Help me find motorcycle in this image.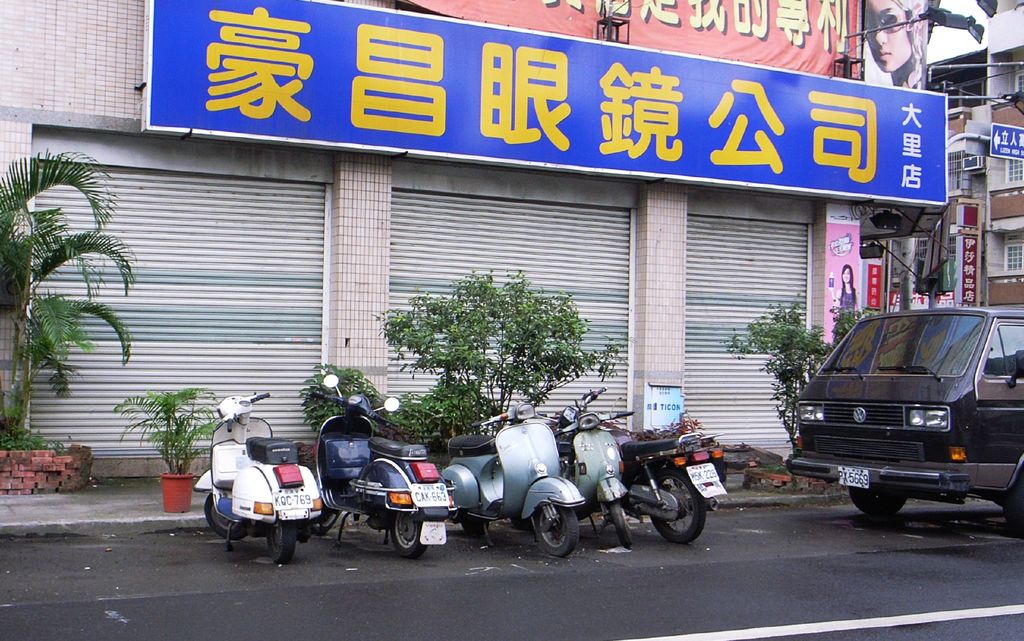
Found it: rect(555, 390, 726, 542).
